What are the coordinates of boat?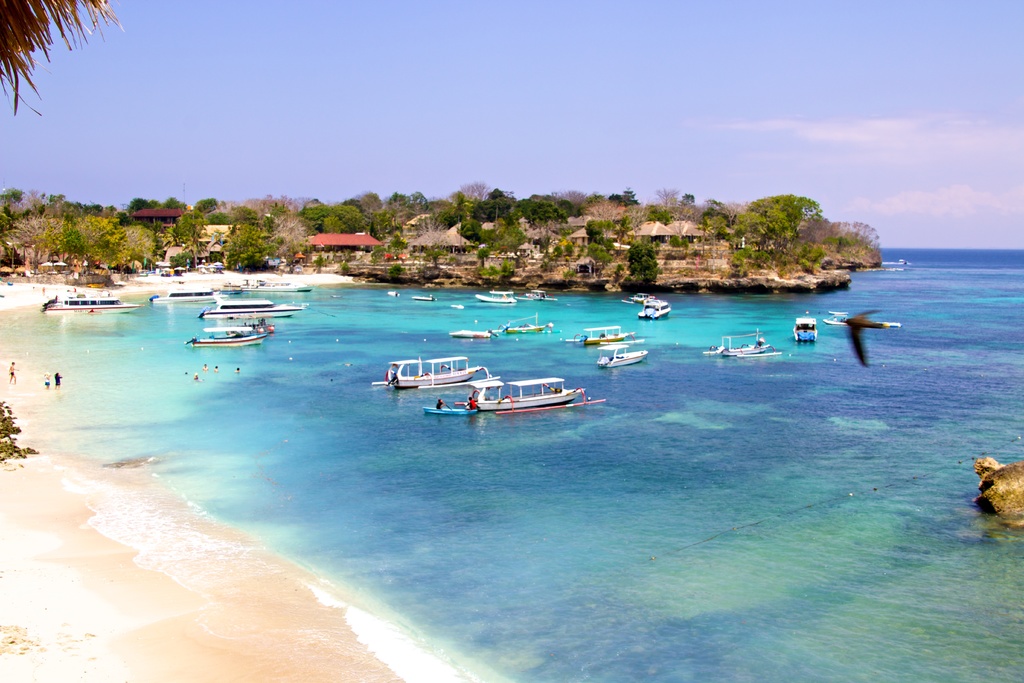
719, 329, 778, 360.
